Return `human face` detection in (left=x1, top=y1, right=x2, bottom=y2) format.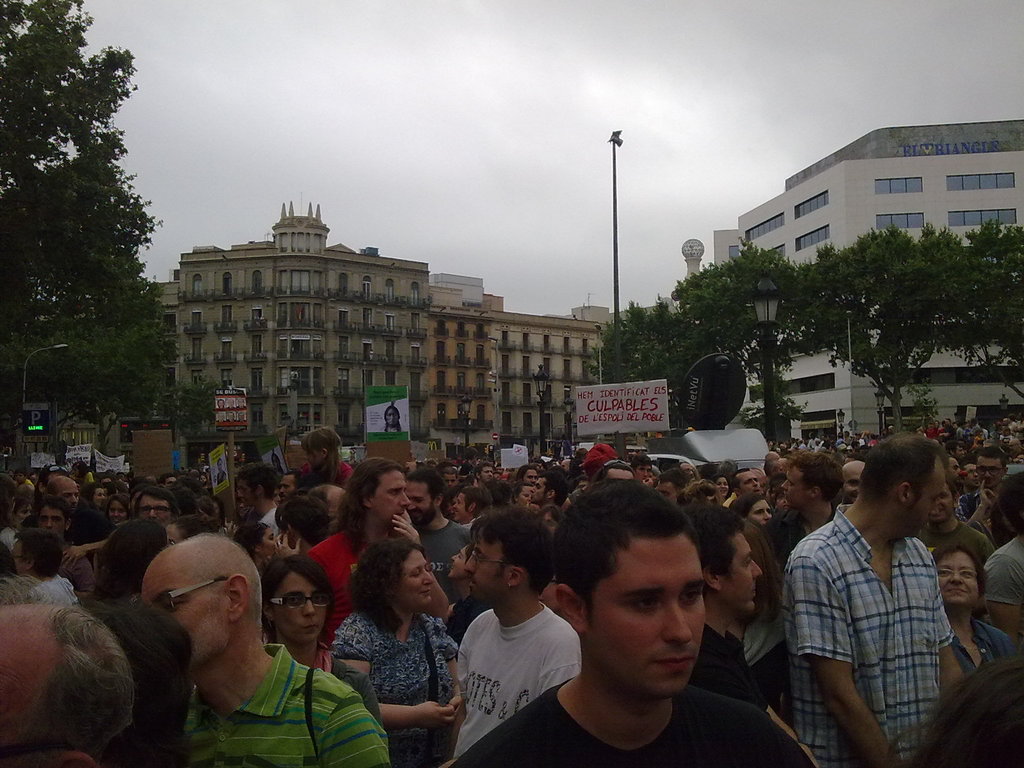
(left=452, top=491, right=468, bottom=524).
